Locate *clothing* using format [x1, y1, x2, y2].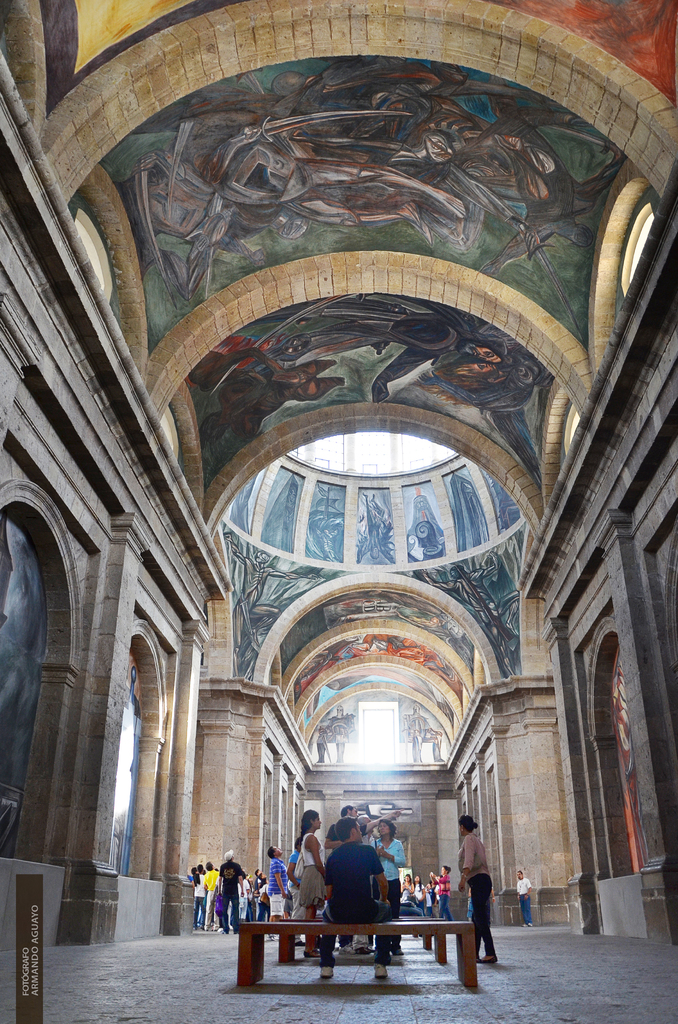
[437, 872, 449, 917].
